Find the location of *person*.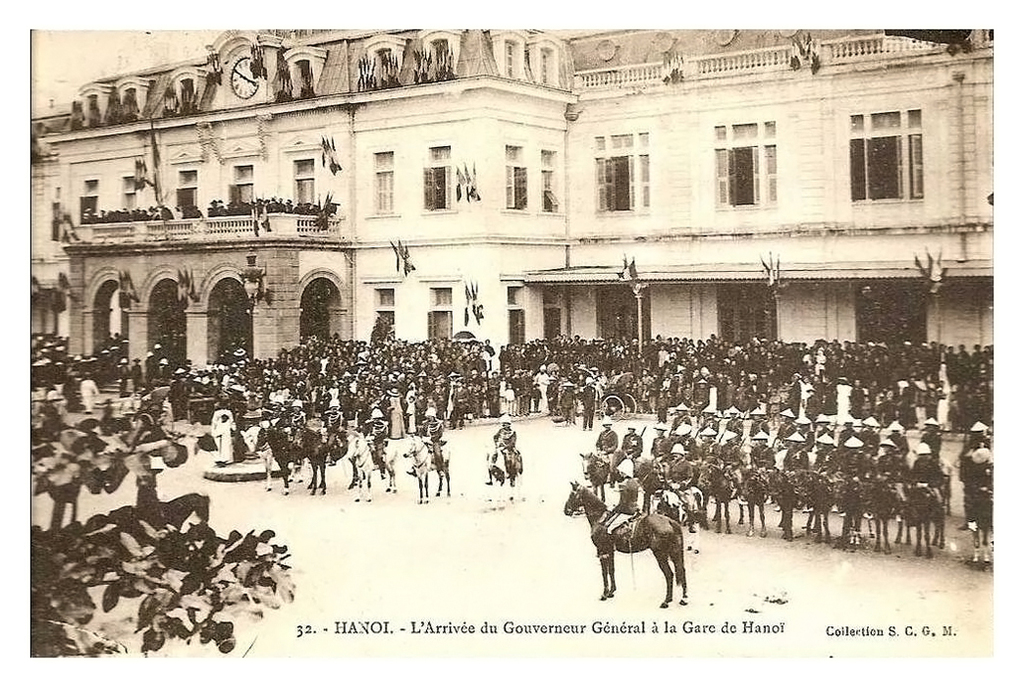
Location: 411/402/441/502.
